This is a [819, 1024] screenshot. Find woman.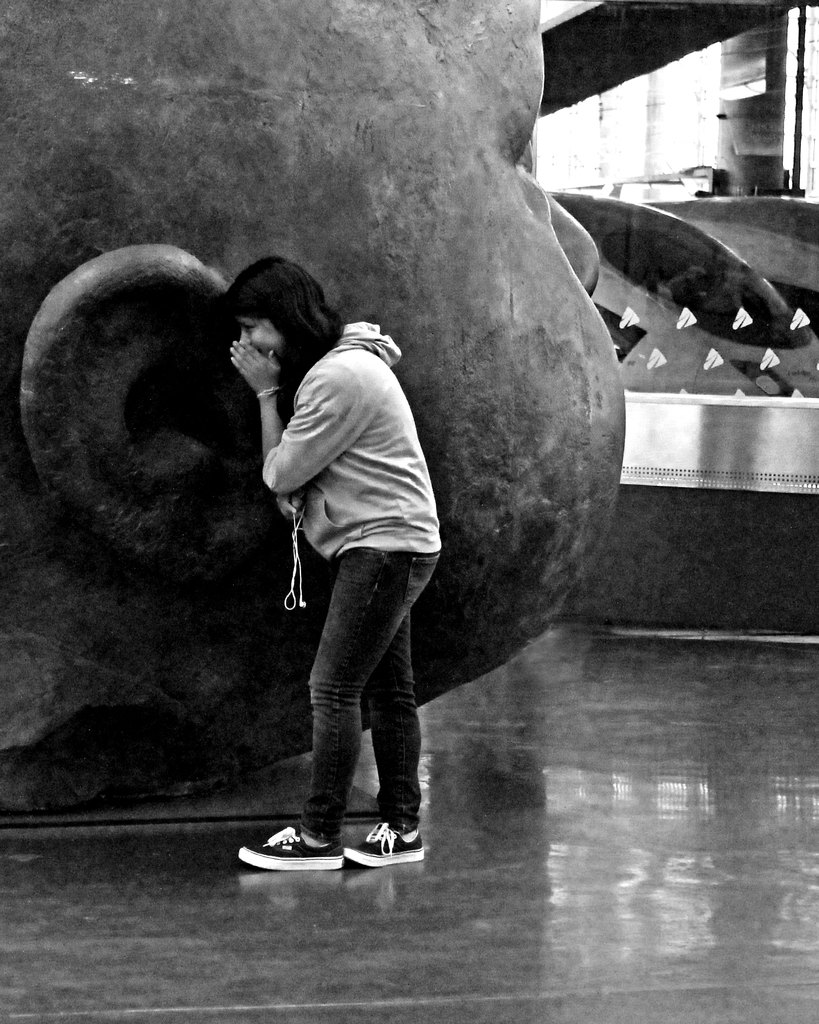
Bounding box: [151,244,387,858].
